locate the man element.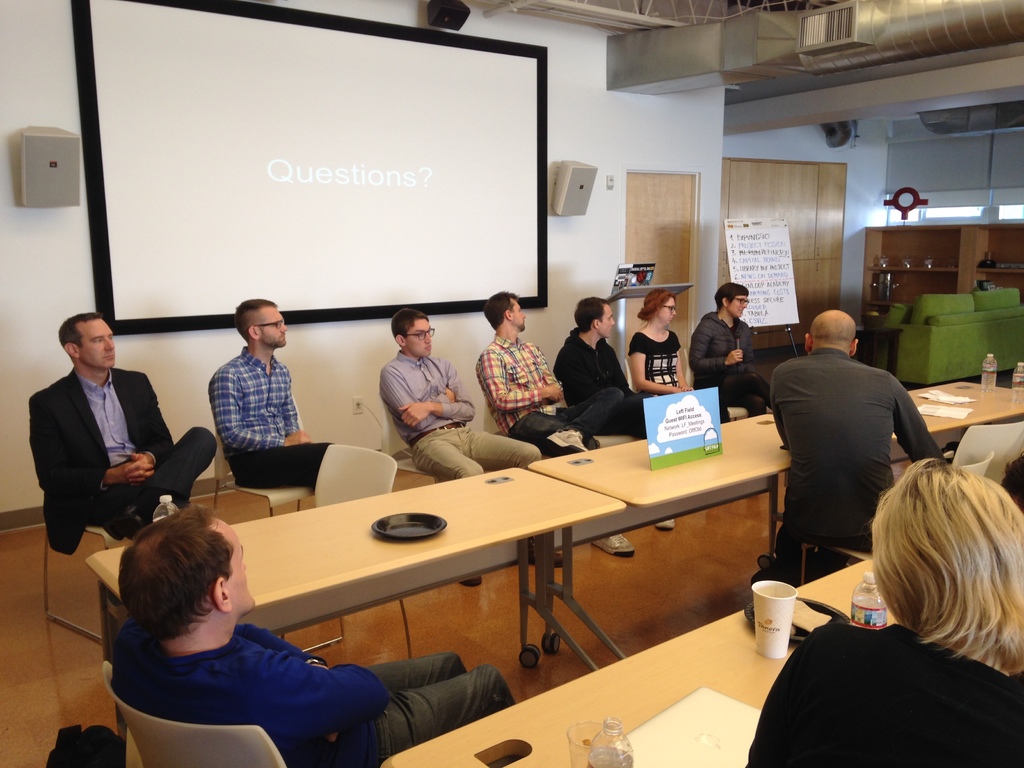
Element bbox: pyautogui.locateOnScreen(557, 292, 649, 444).
